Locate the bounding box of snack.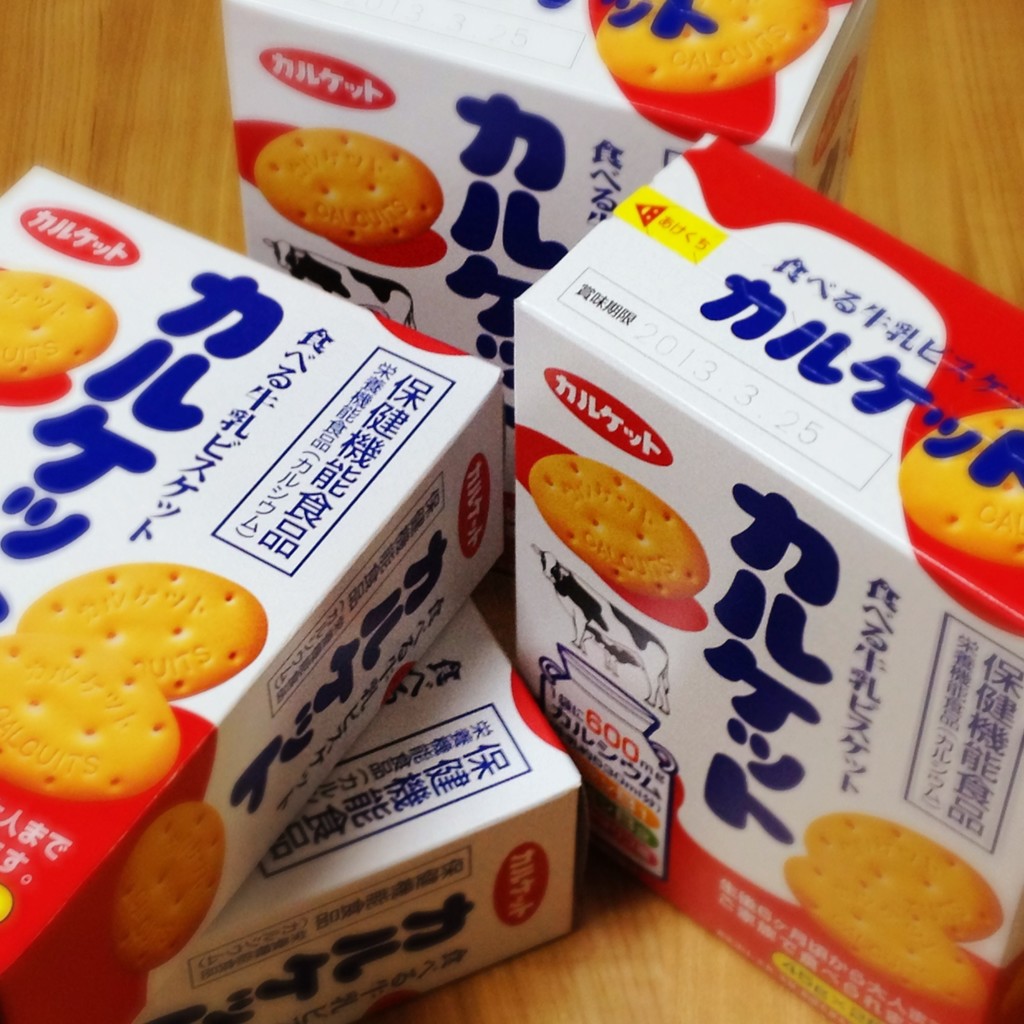
Bounding box: (x1=13, y1=562, x2=269, y2=700).
